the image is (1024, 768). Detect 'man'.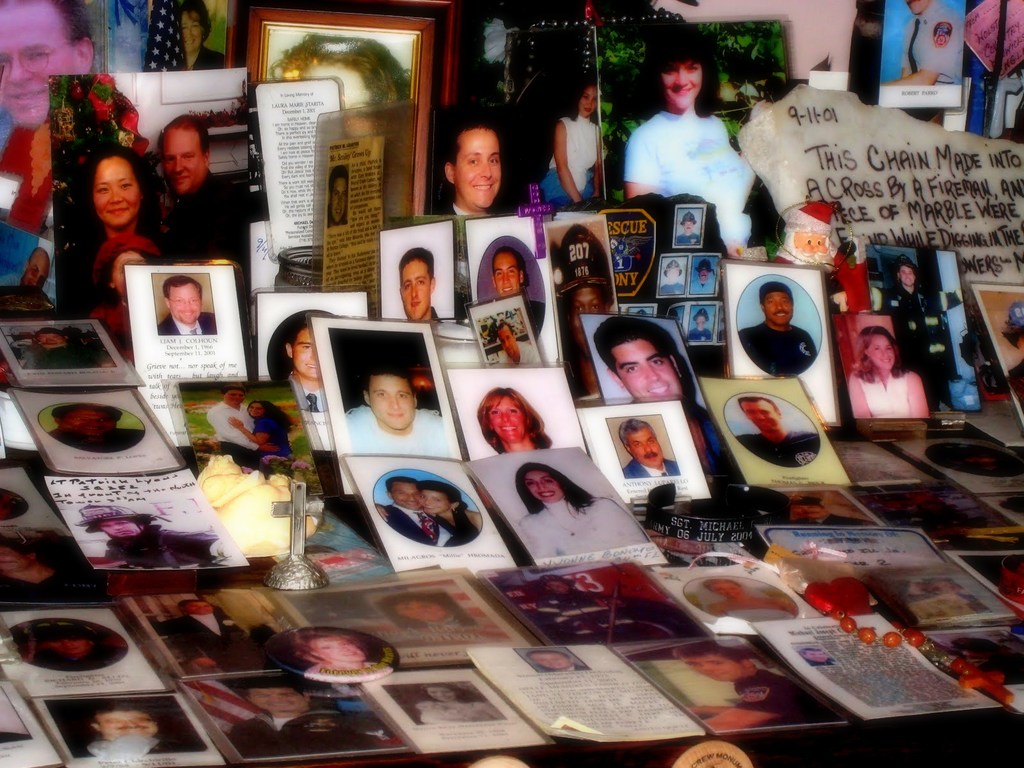
Detection: 591/312/721/461.
